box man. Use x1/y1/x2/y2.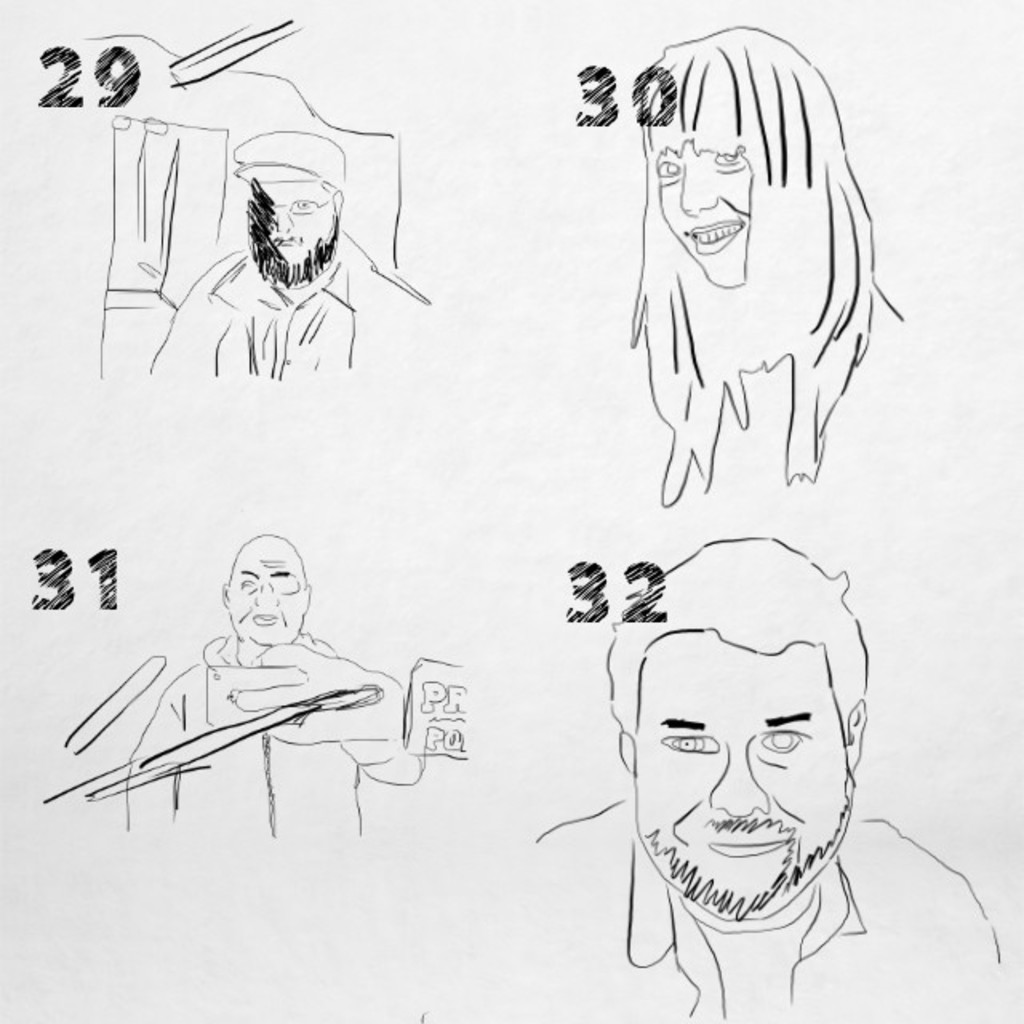
149/128/432/382.
